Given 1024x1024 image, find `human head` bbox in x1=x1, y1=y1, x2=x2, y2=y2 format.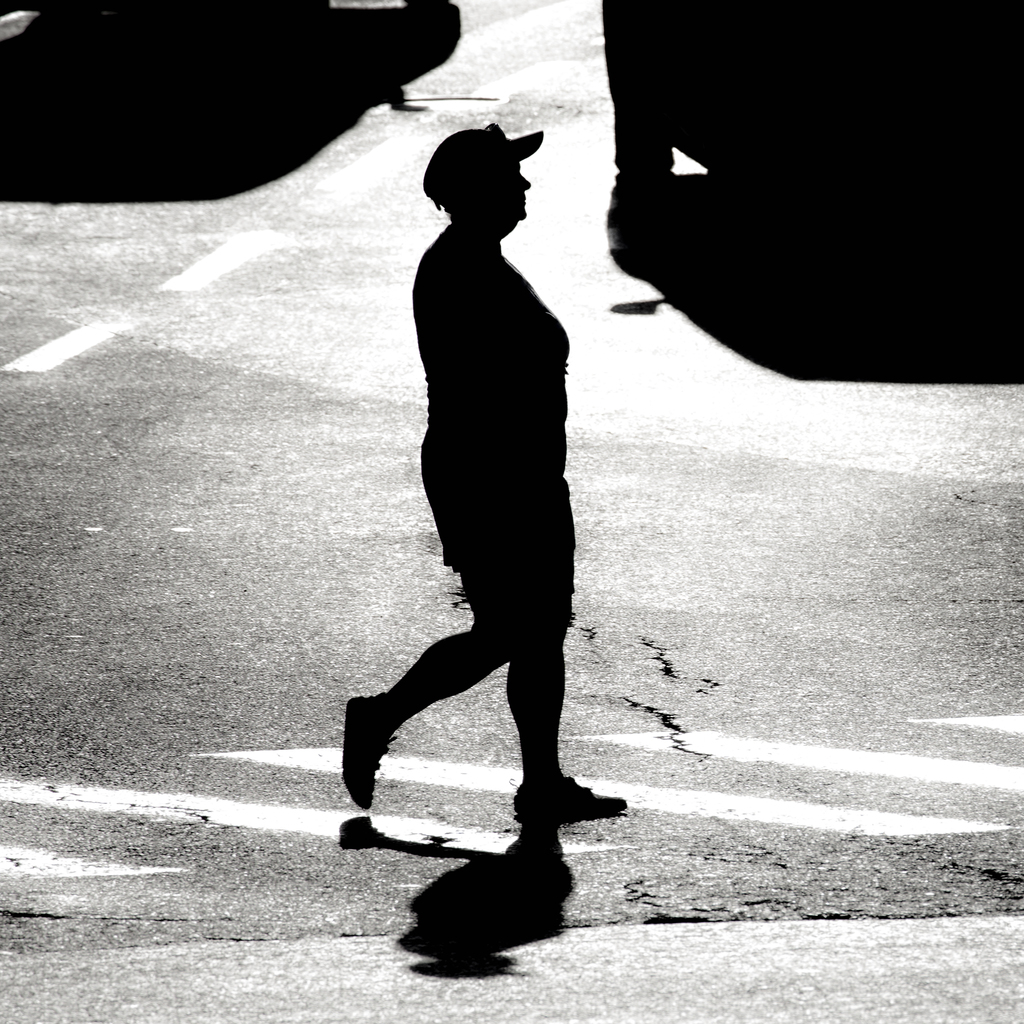
x1=425, y1=124, x2=556, y2=223.
